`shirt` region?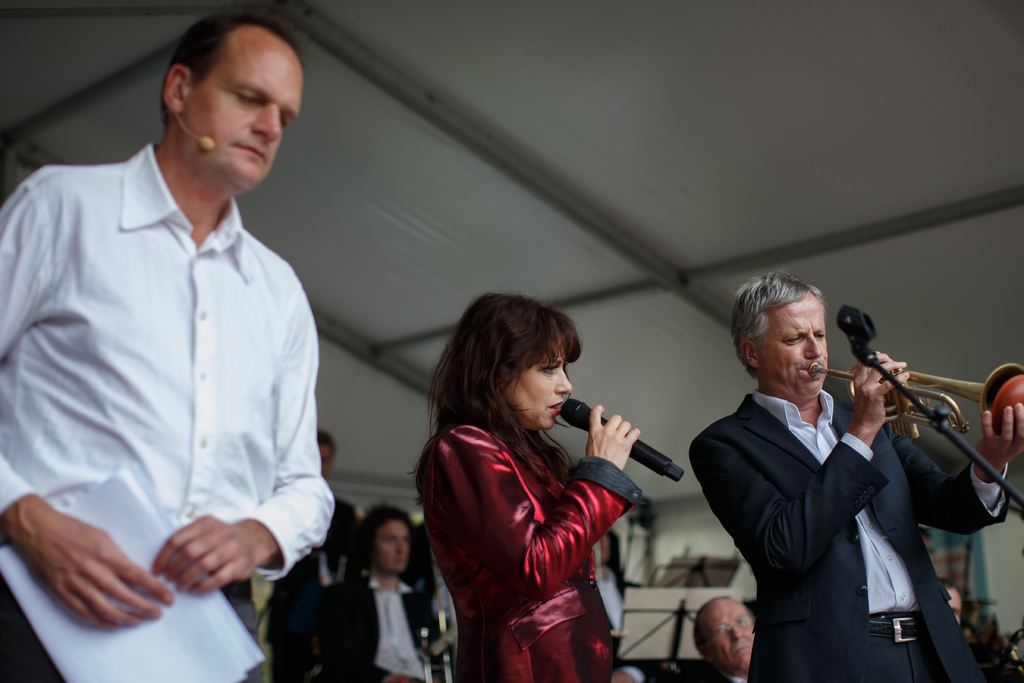
<bbox>0, 140, 335, 583</bbox>
